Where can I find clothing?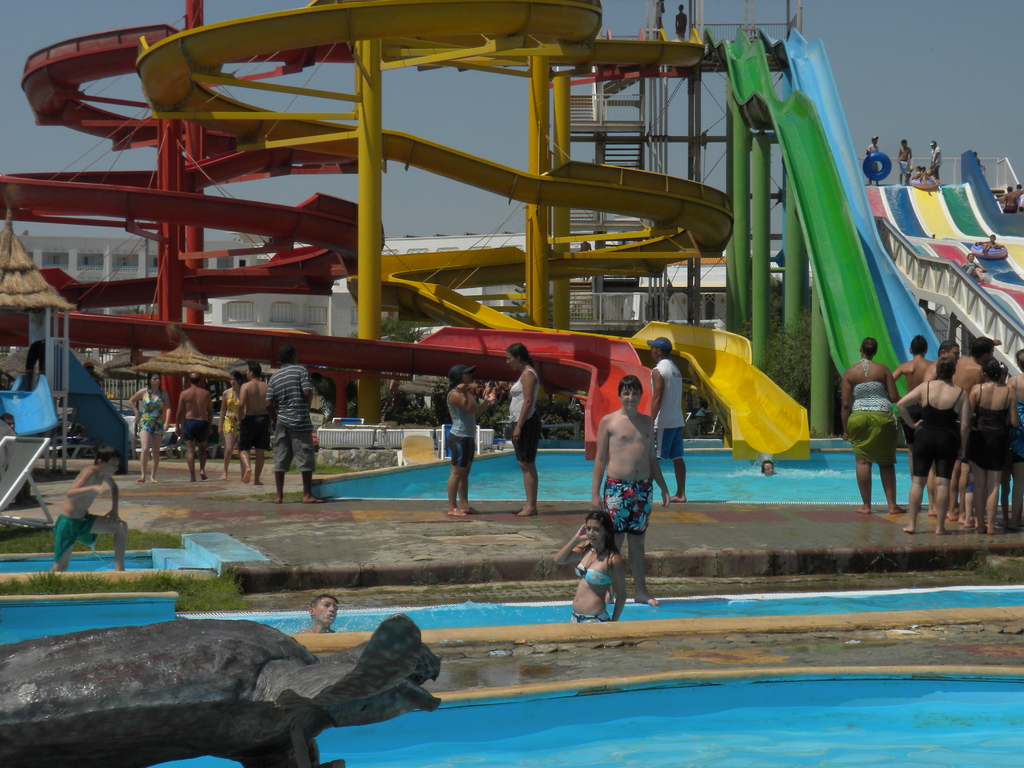
You can find it at [444,388,481,472].
